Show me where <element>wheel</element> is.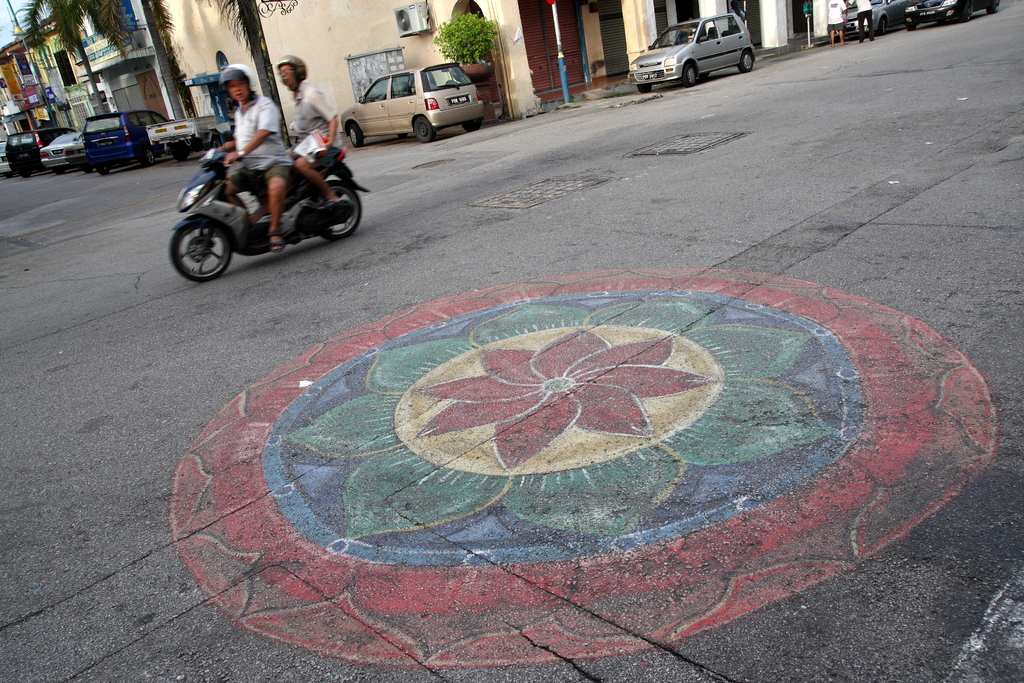
<element>wheel</element> is at x1=396, y1=131, x2=412, y2=142.
